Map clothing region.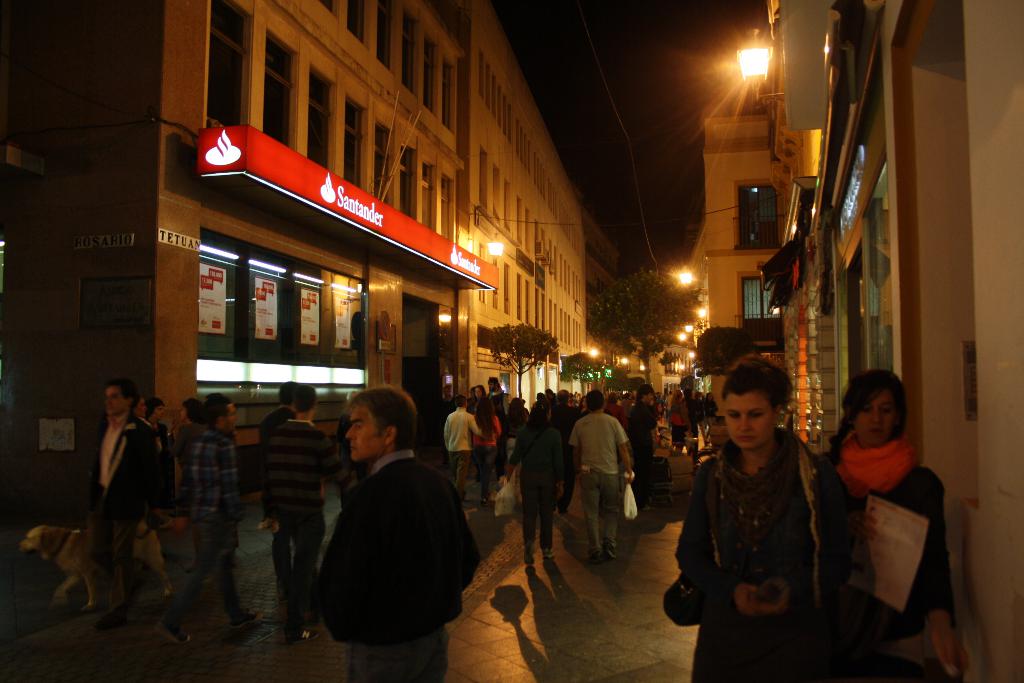
Mapped to [x1=673, y1=425, x2=855, y2=682].
